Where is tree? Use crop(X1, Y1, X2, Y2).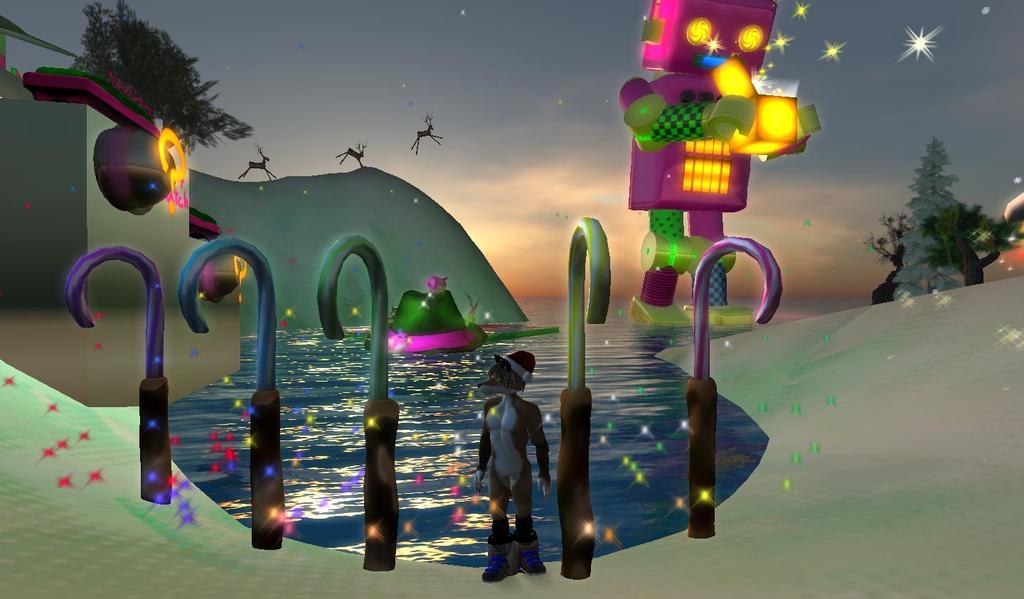
crop(886, 119, 993, 296).
